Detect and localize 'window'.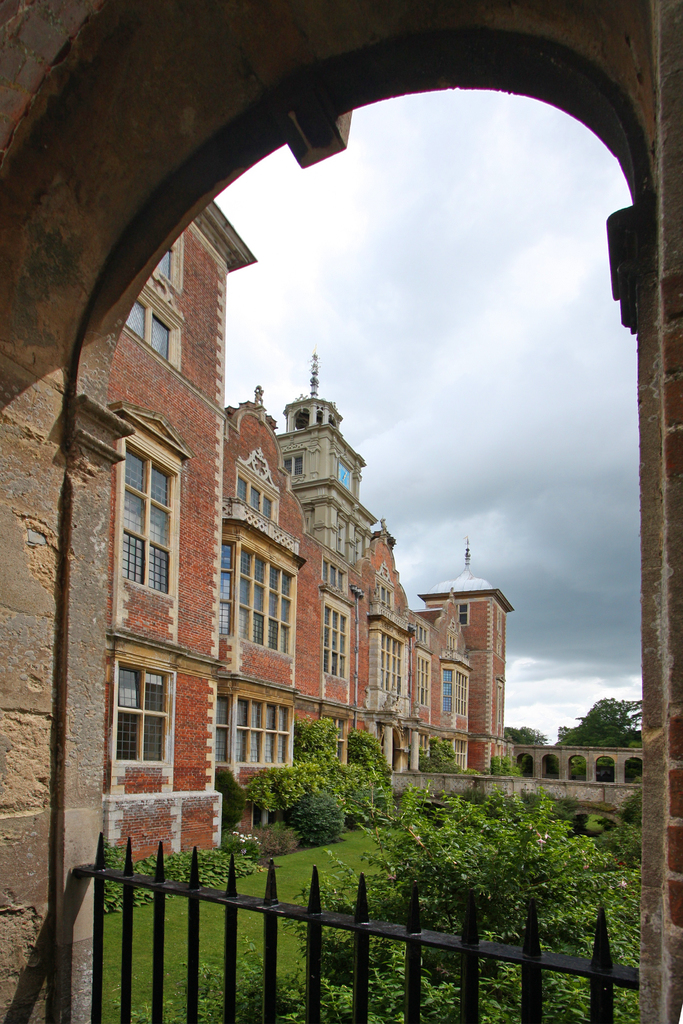
Localized at 568,753,589,784.
